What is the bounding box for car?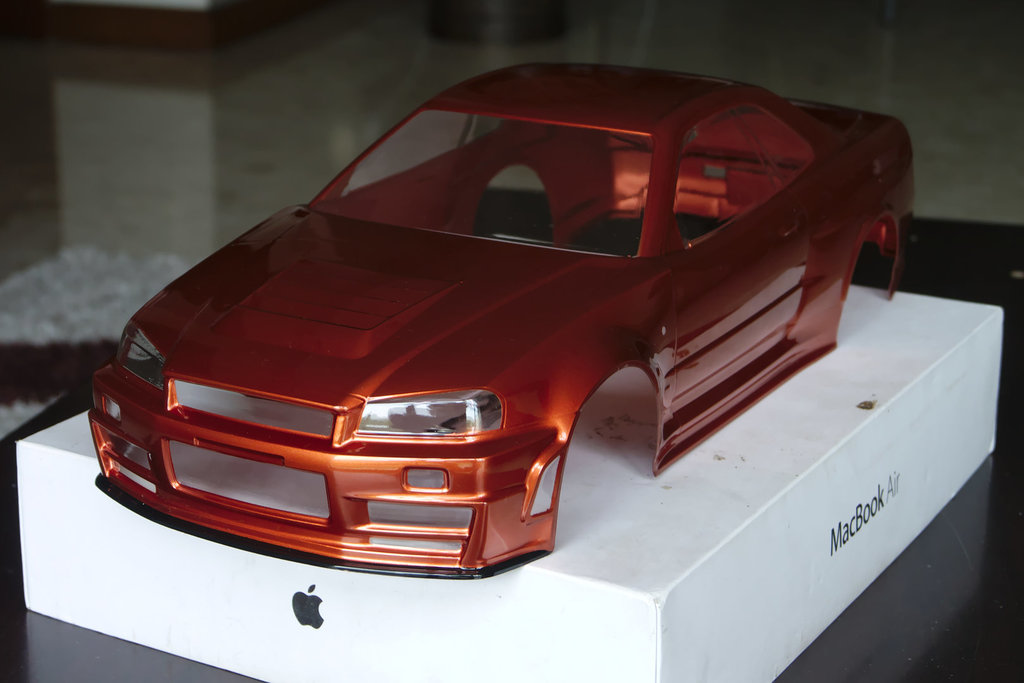
x1=83, y1=74, x2=950, y2=601.
